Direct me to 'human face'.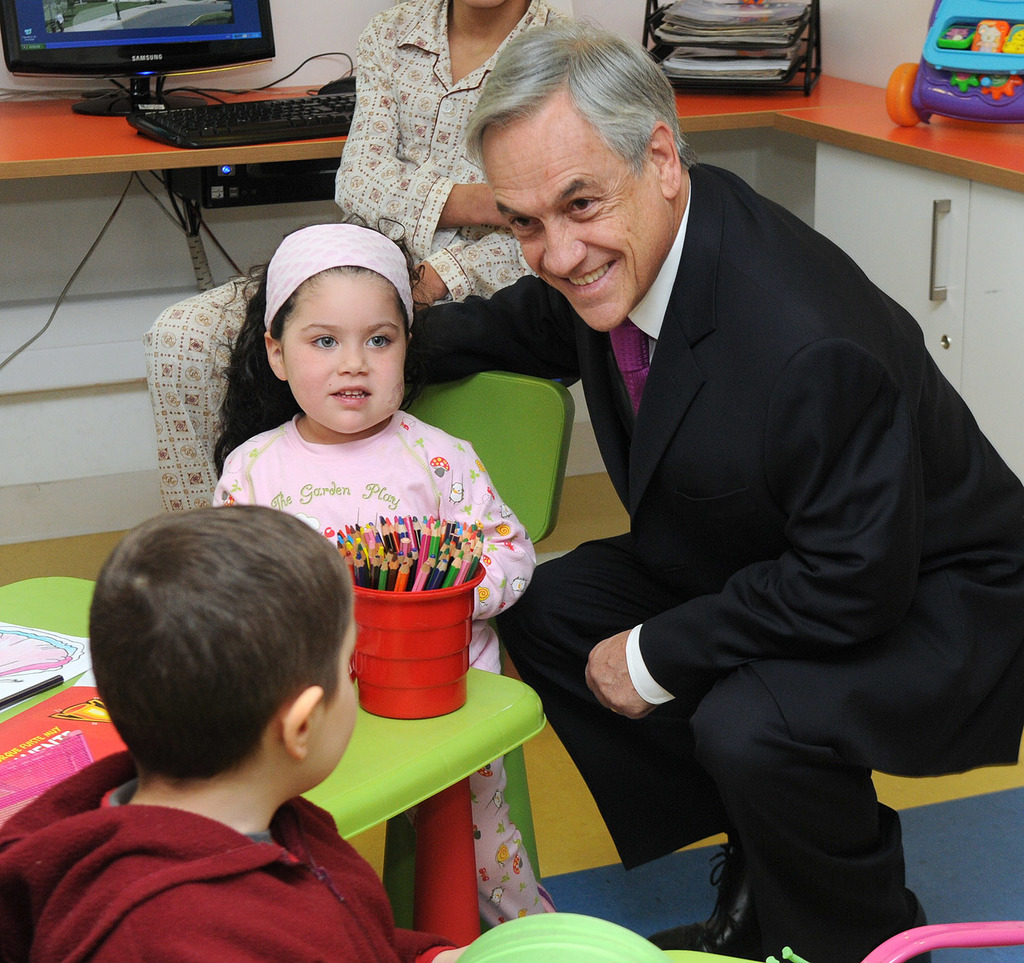
Direction: <region>483, 117, 661, 329</region>.
